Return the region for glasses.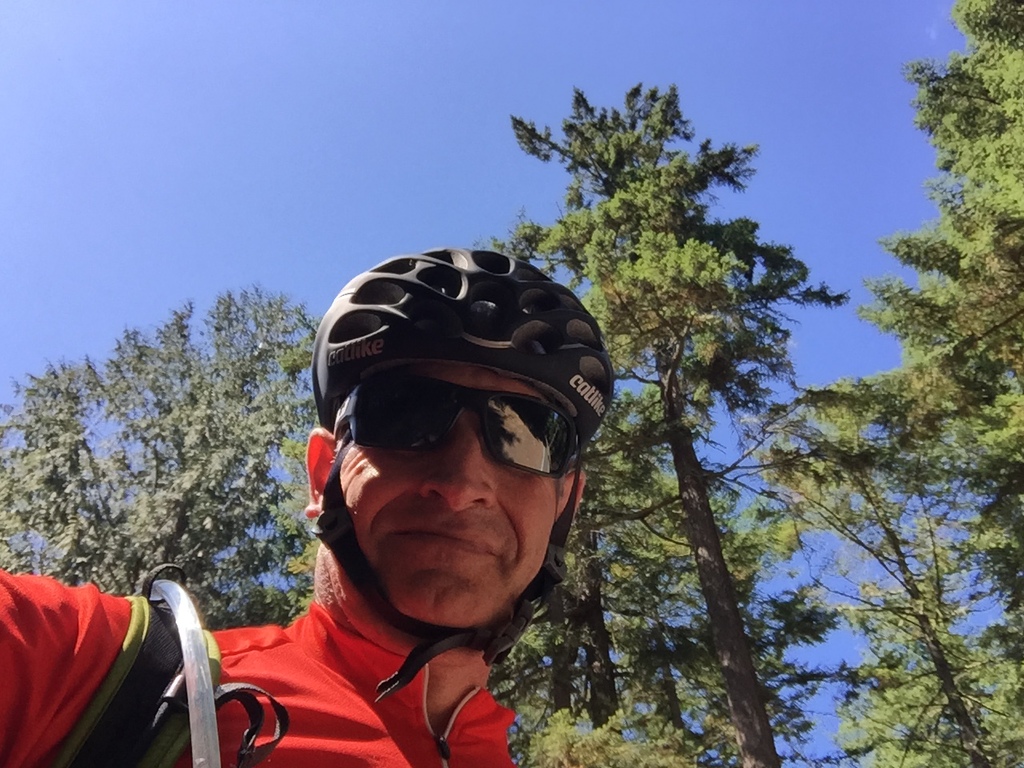
BBox(329, 382, 598, 486).
